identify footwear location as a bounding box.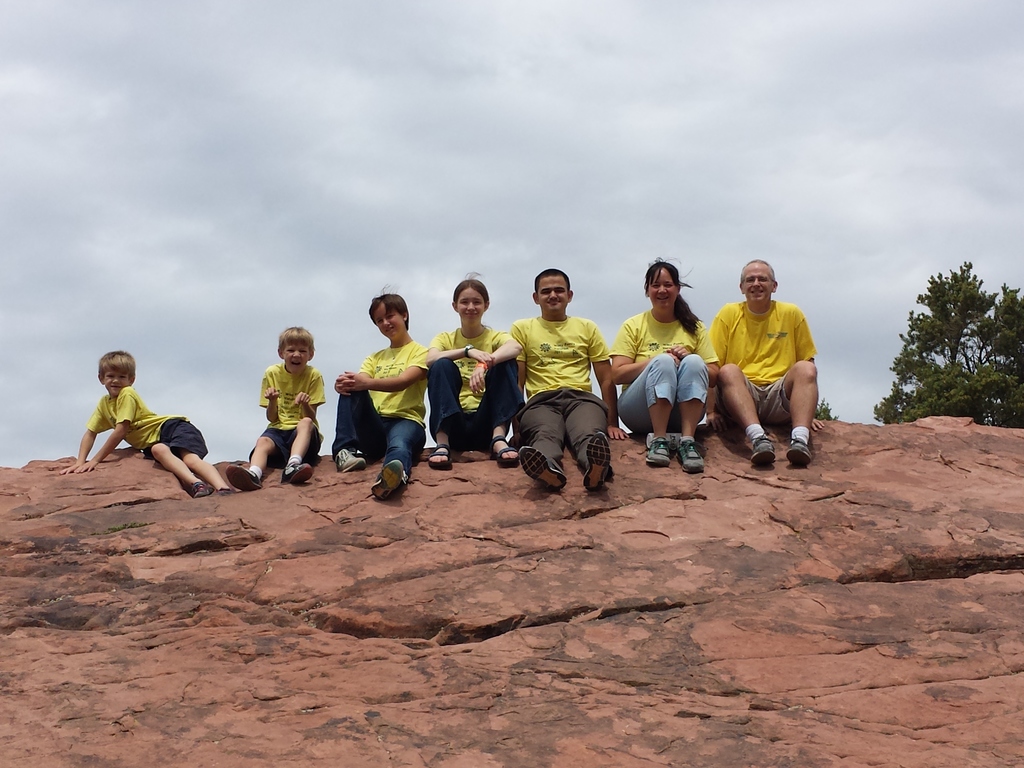
bbox=(280, 459, 312, 485).
